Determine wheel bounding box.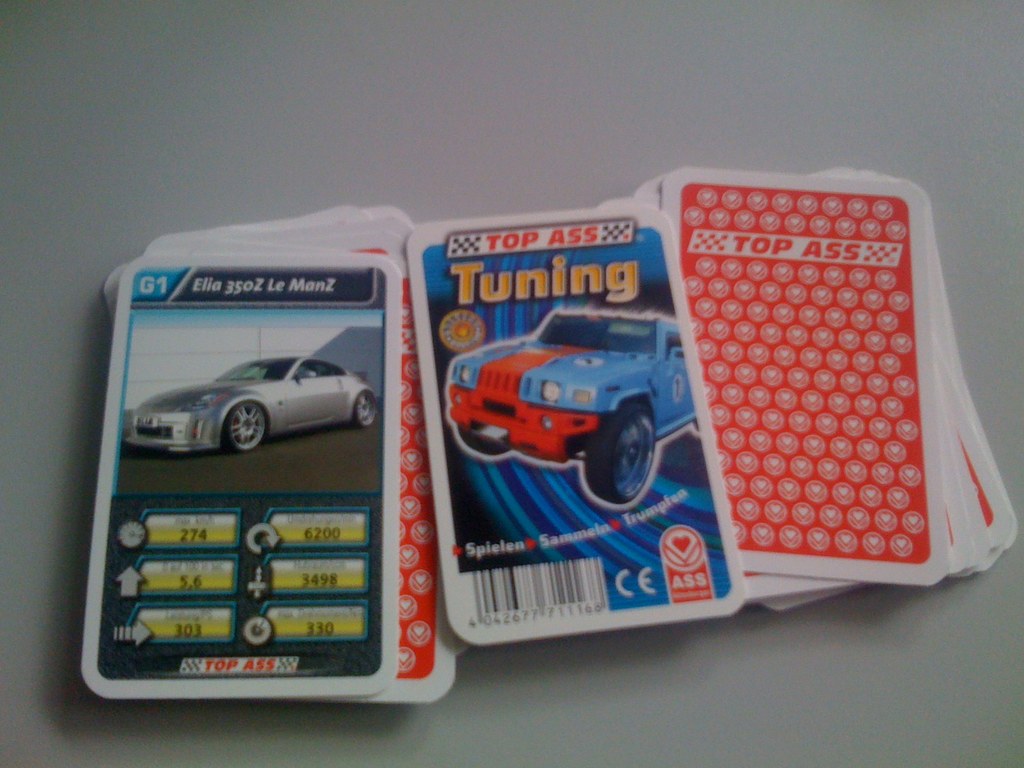
Determined: (456, 426, 511, 457).
